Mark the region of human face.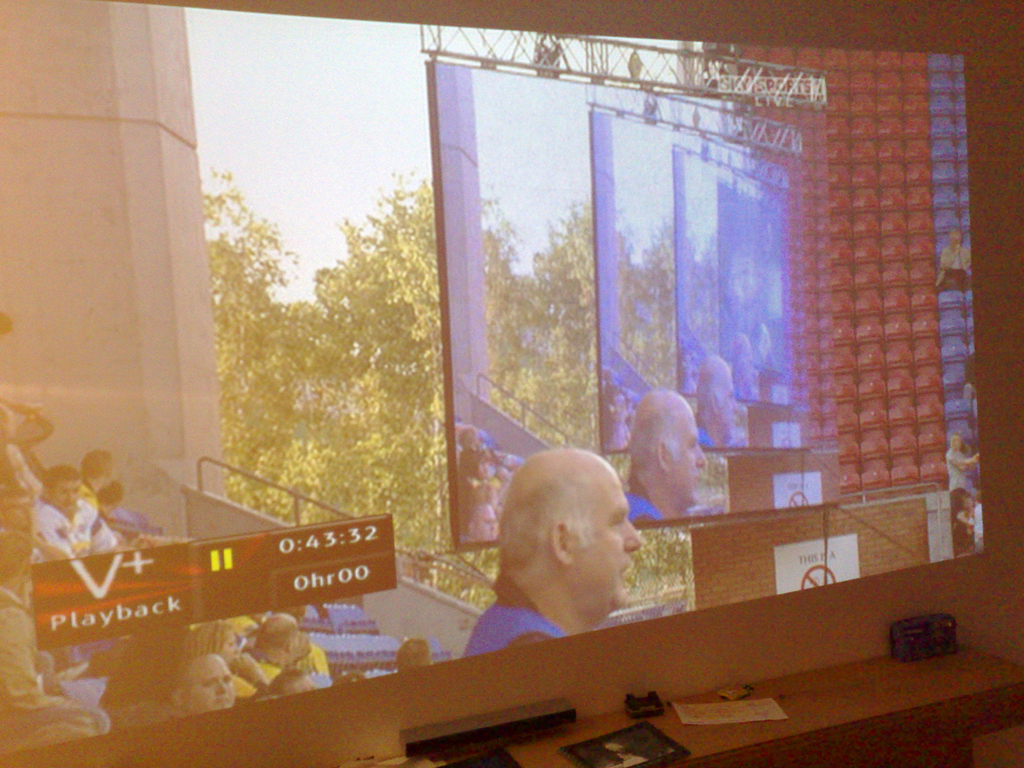
Region: l=55, t=481, r=78, b=520.
